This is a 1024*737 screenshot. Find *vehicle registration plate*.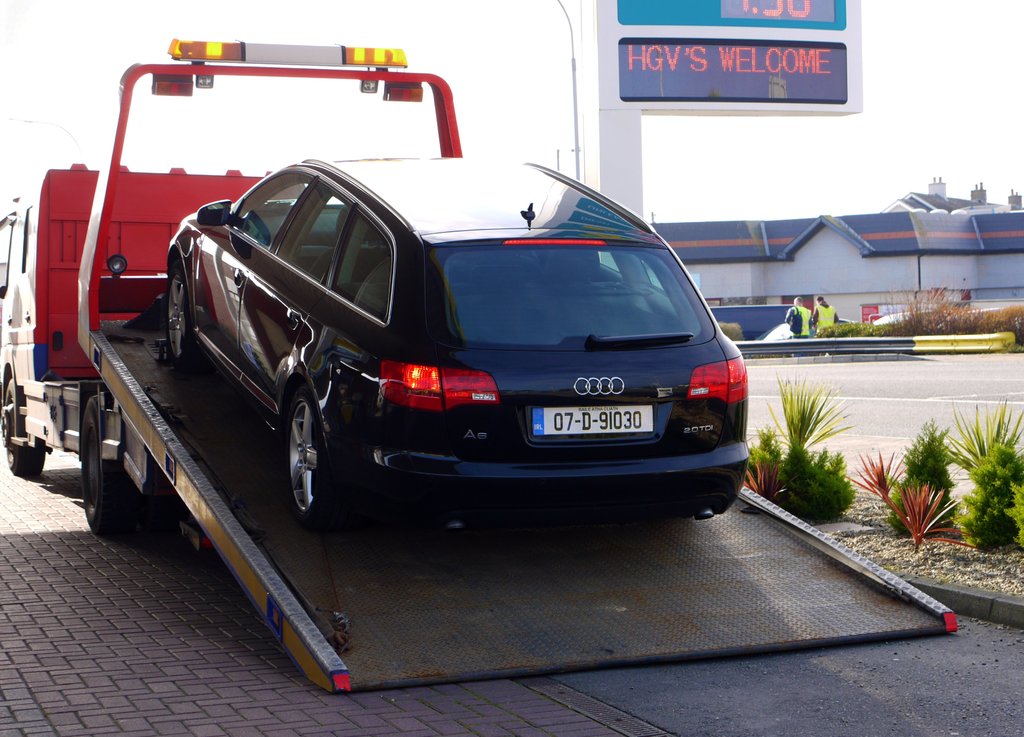
Bounding box: [x1=532, y1=409, x2=653, y2=435].
